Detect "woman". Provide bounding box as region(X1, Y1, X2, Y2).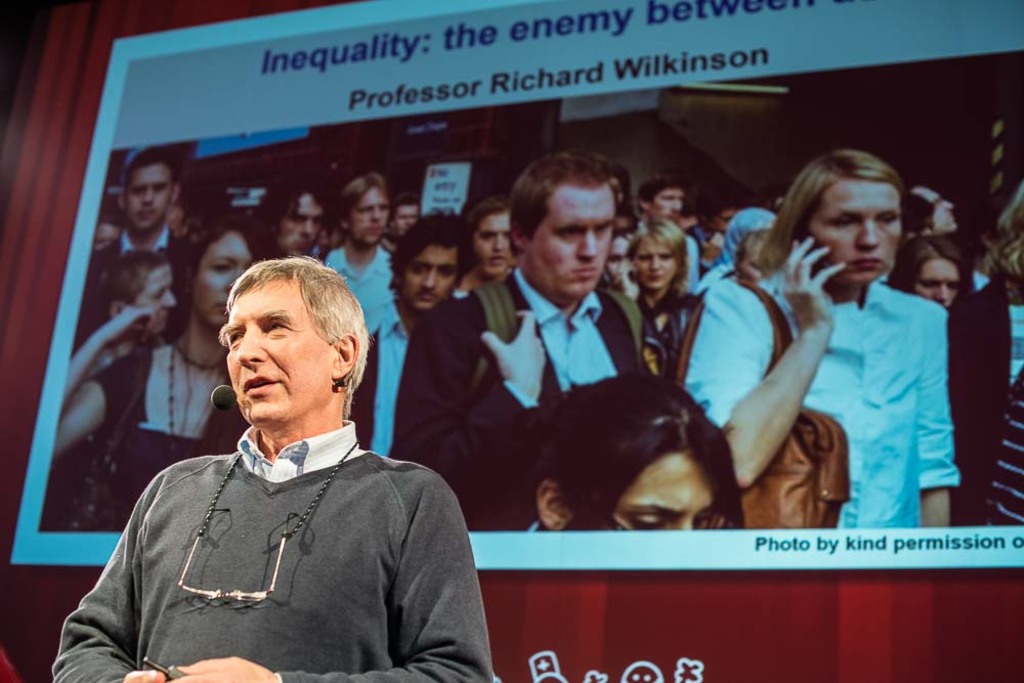
region(608, 218, 700, 378).
